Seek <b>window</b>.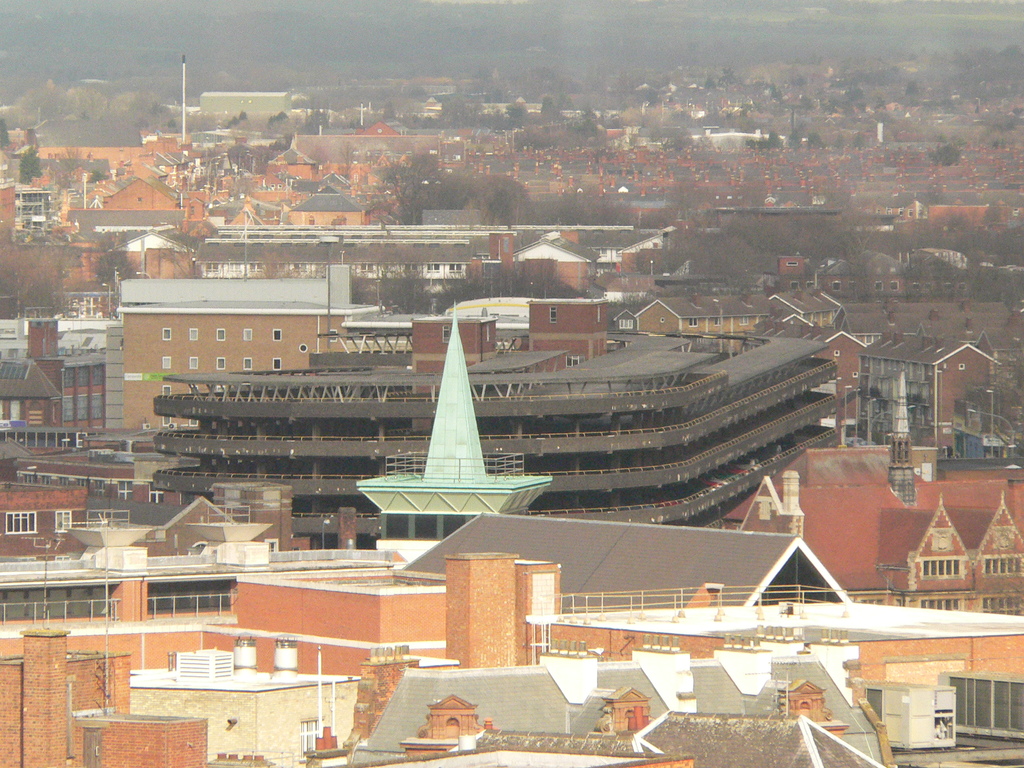
218/331/223/340.
